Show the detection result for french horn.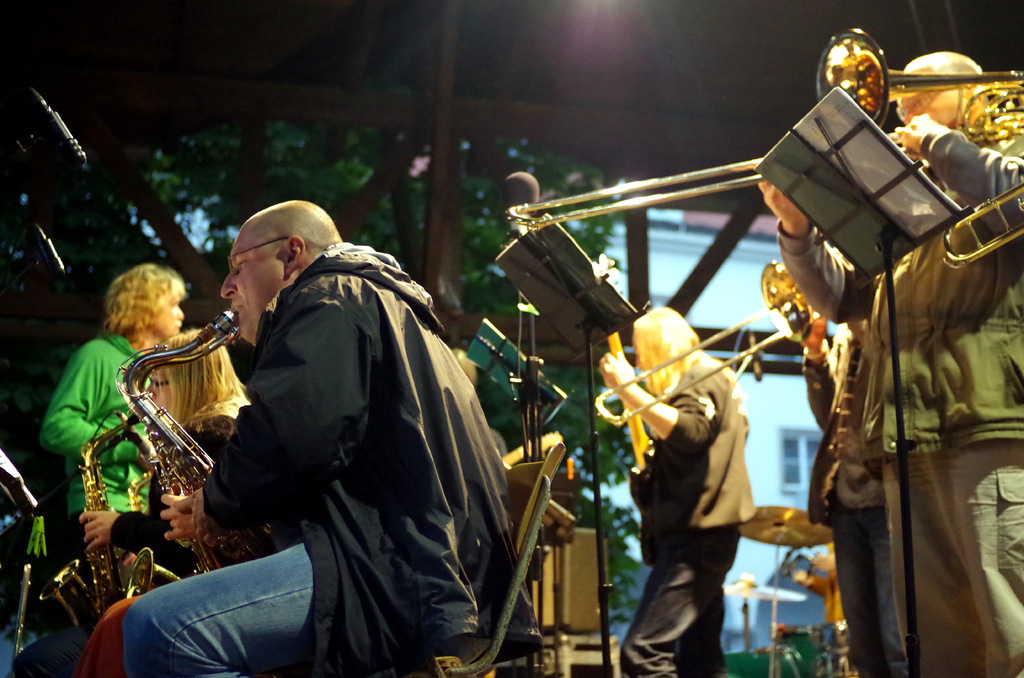
938,172,1023,270.
